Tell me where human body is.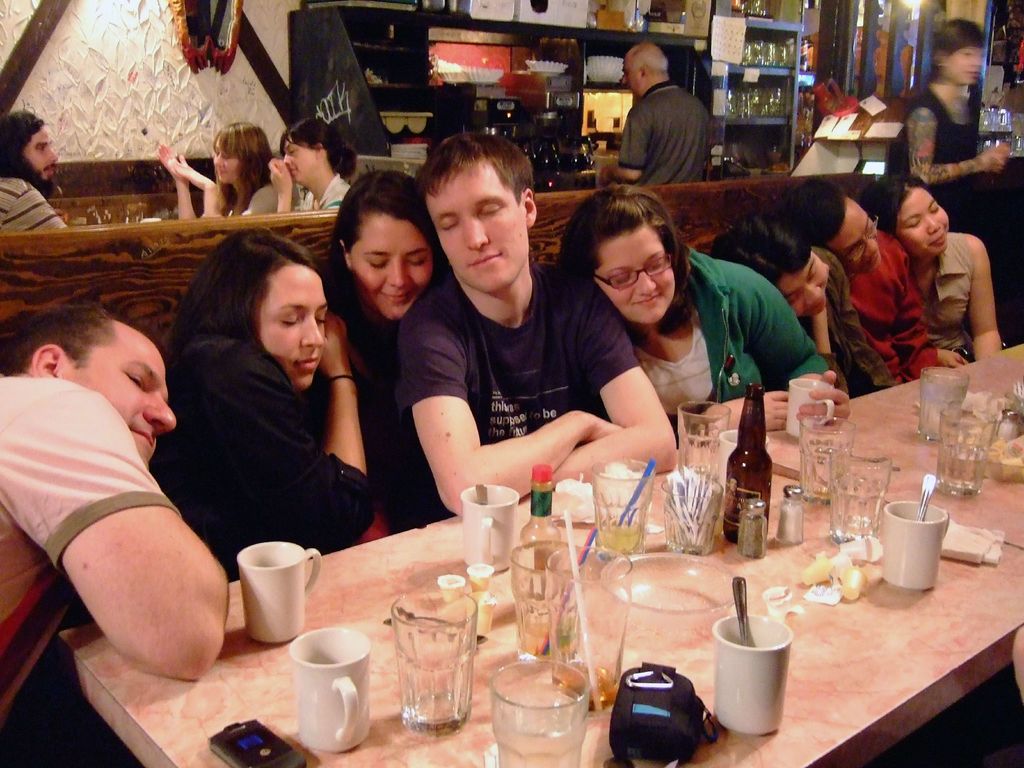
human body is at <region>906, 82, 1016, 185</region>.
